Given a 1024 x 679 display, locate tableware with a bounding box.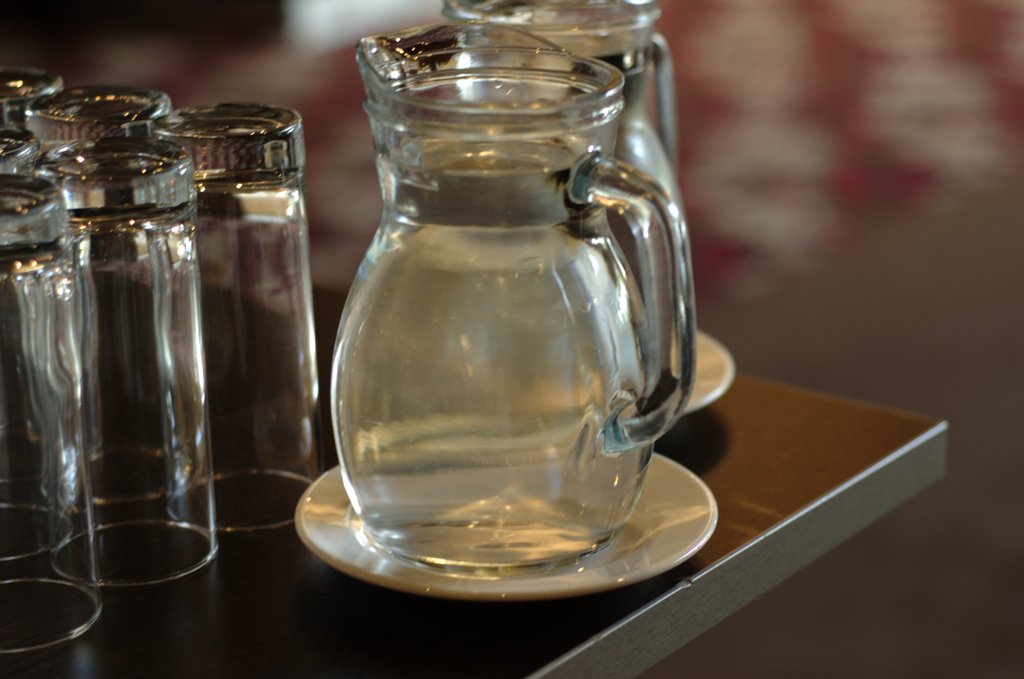
Located: <region>0, 172, 104, 654</region>.
